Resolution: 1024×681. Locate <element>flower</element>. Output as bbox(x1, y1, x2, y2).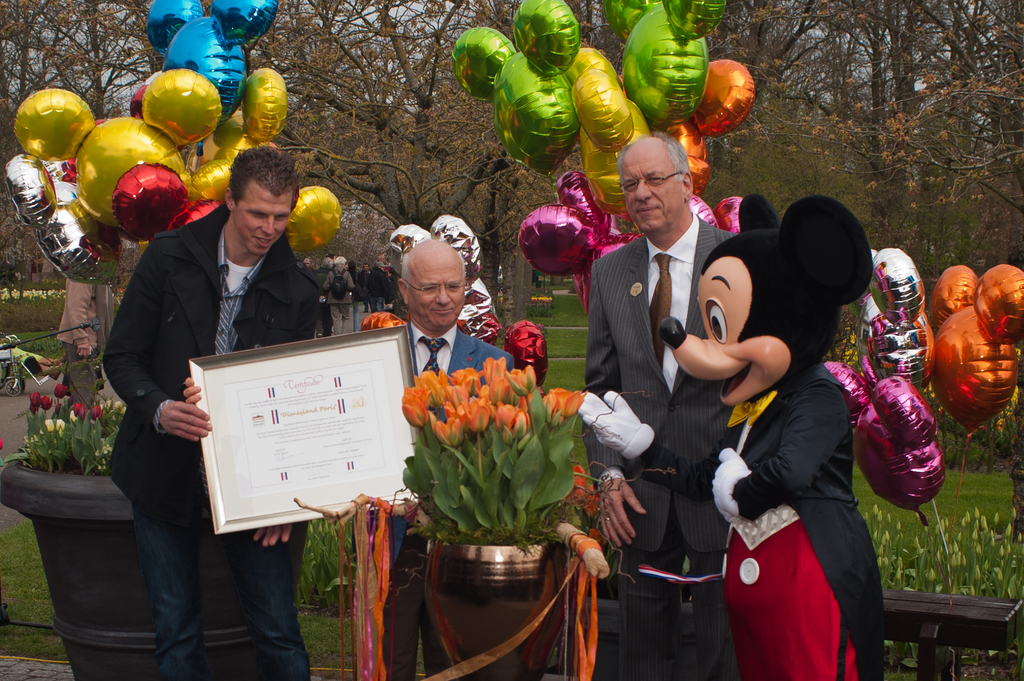
bbox(567, 470, 607, 506).
